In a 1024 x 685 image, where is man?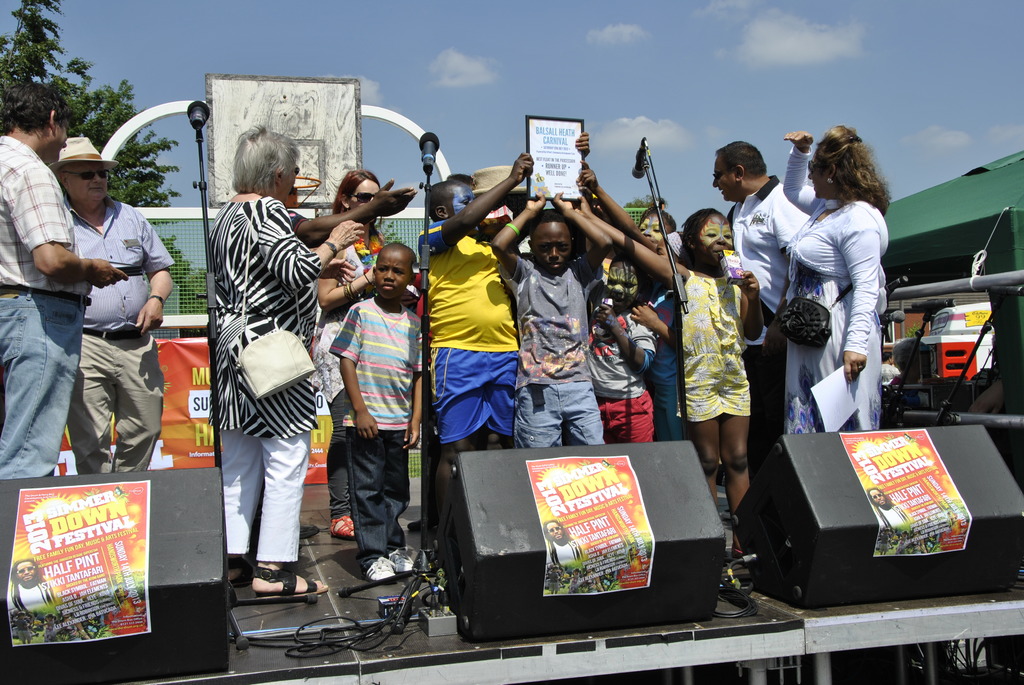
(x1=0, y1=84, x2=134, y2=480).
